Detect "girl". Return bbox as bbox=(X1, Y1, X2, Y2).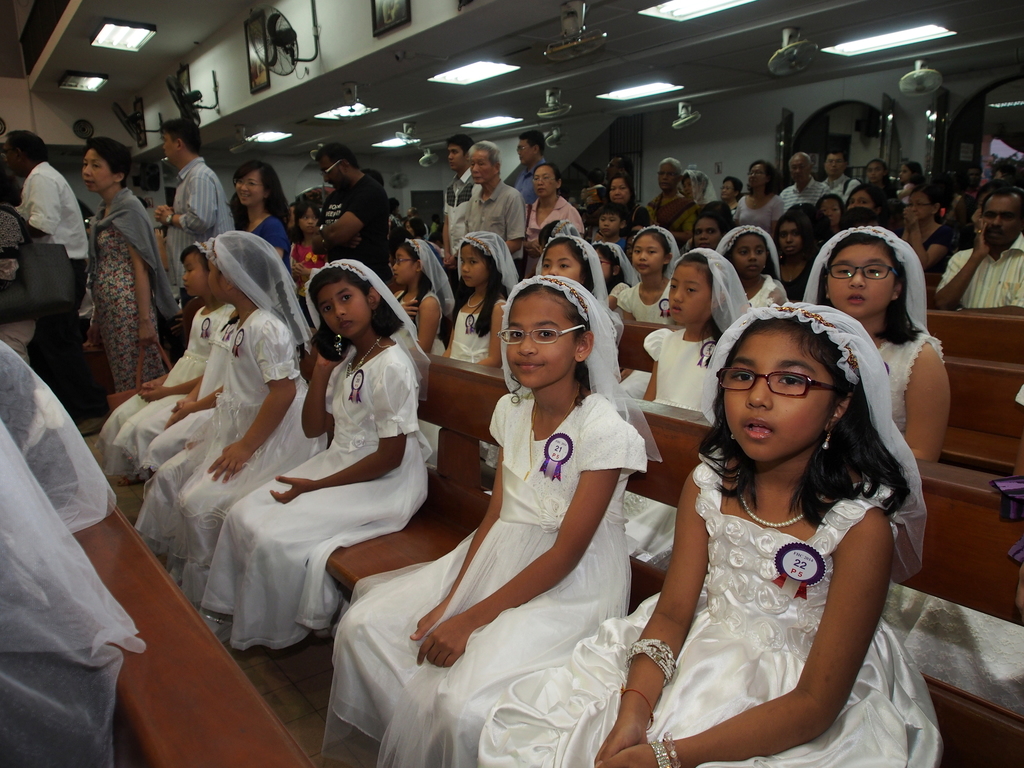
bbox=(136, 232, 328, 591).
